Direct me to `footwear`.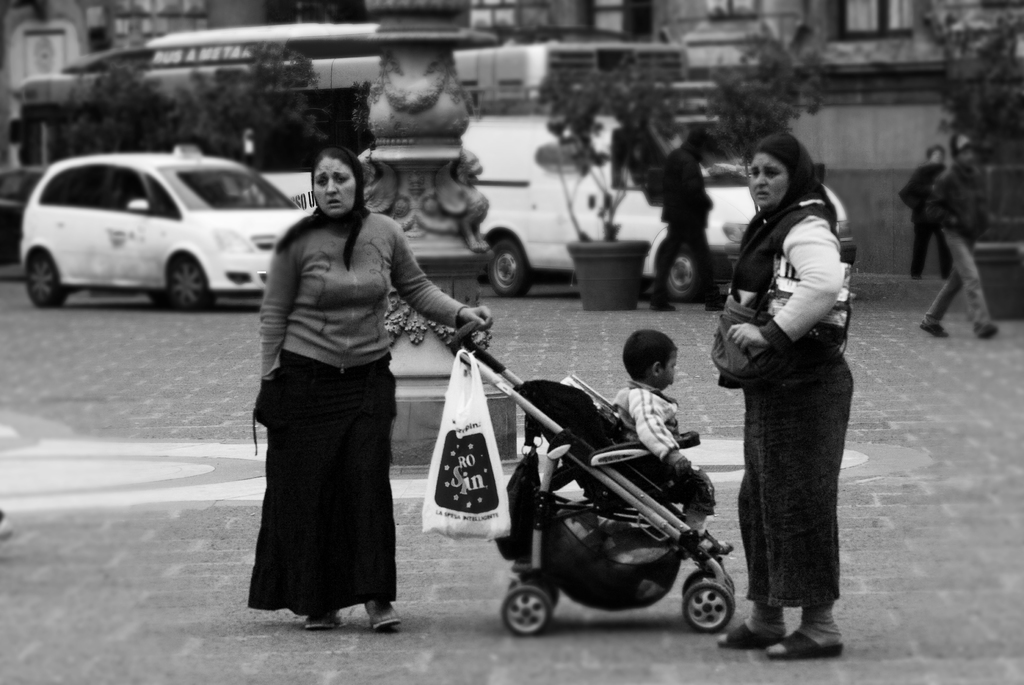
Direction: [302, 608, 346, 632].
